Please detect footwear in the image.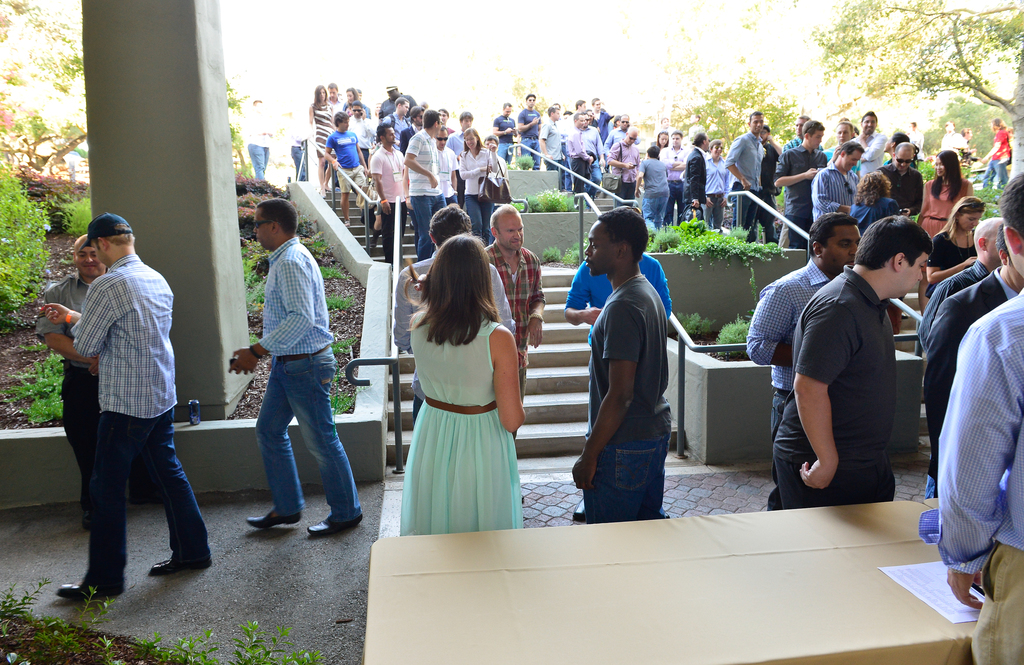
bbox=(52, 579, 126, 600).
